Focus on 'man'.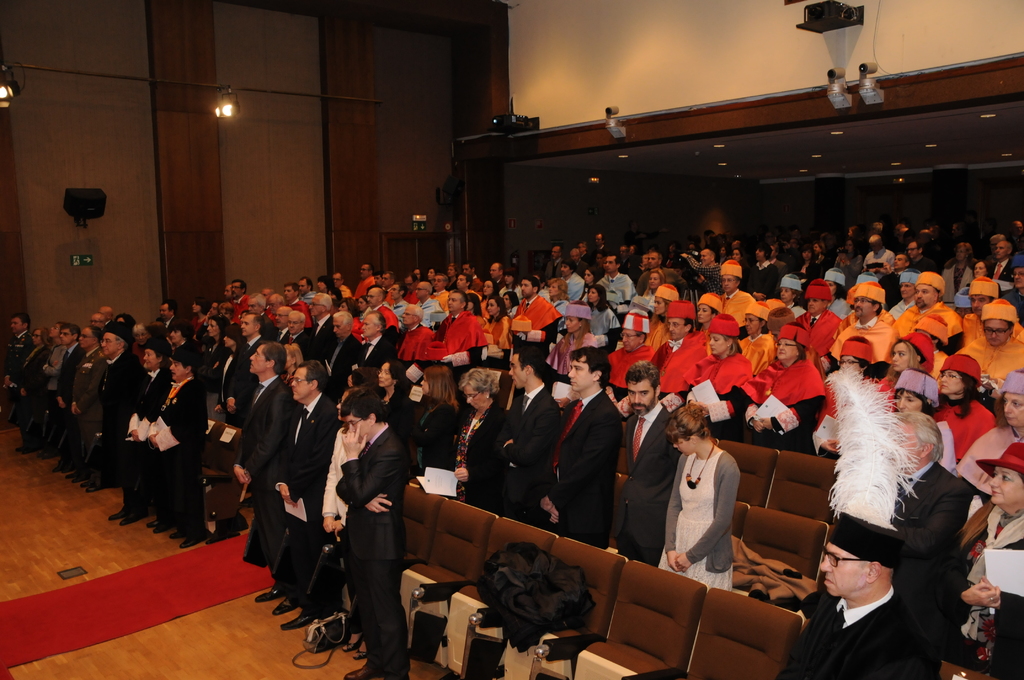
Focused at box=[591, 245, 638, 316].
